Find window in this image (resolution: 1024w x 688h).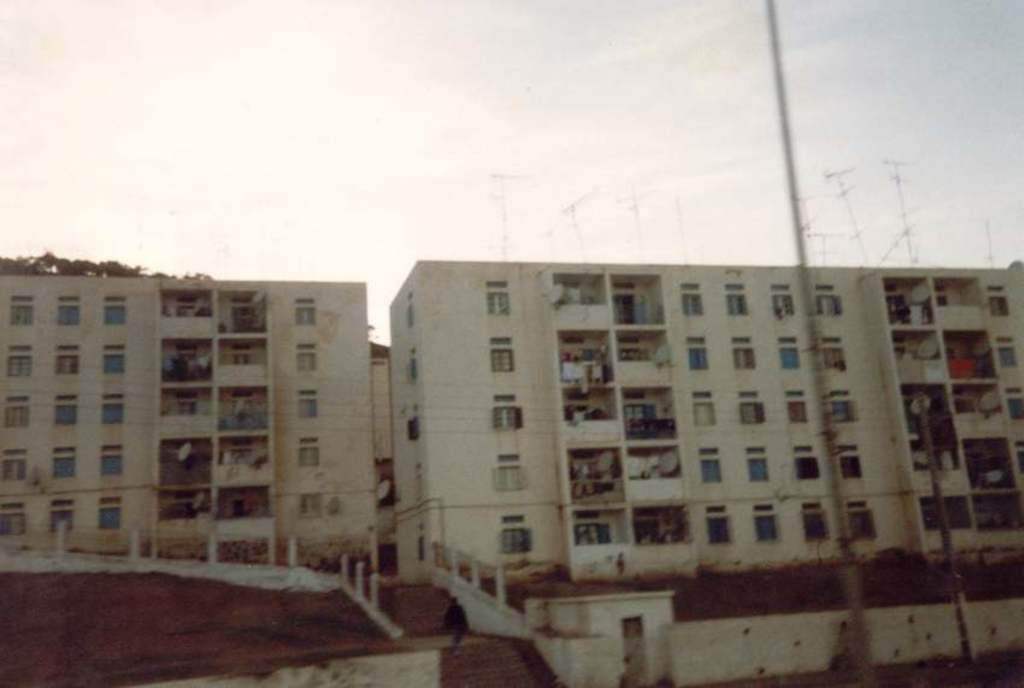
[left=801, top=506, right=829, bottom=543].
